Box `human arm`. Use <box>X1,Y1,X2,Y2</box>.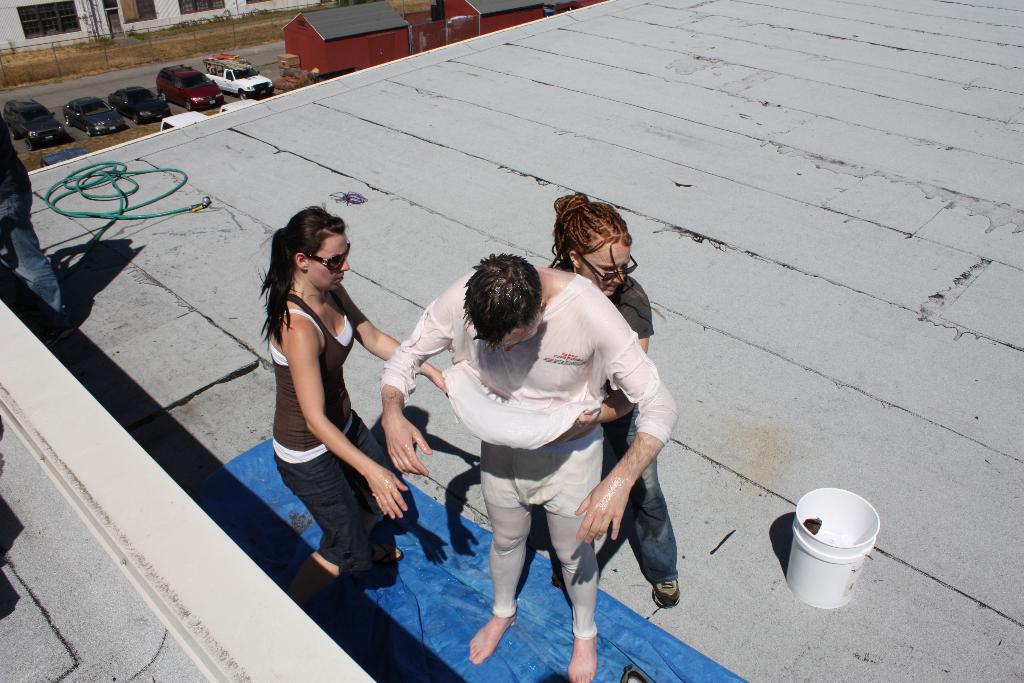
<box>372,284,451,480</box>.
